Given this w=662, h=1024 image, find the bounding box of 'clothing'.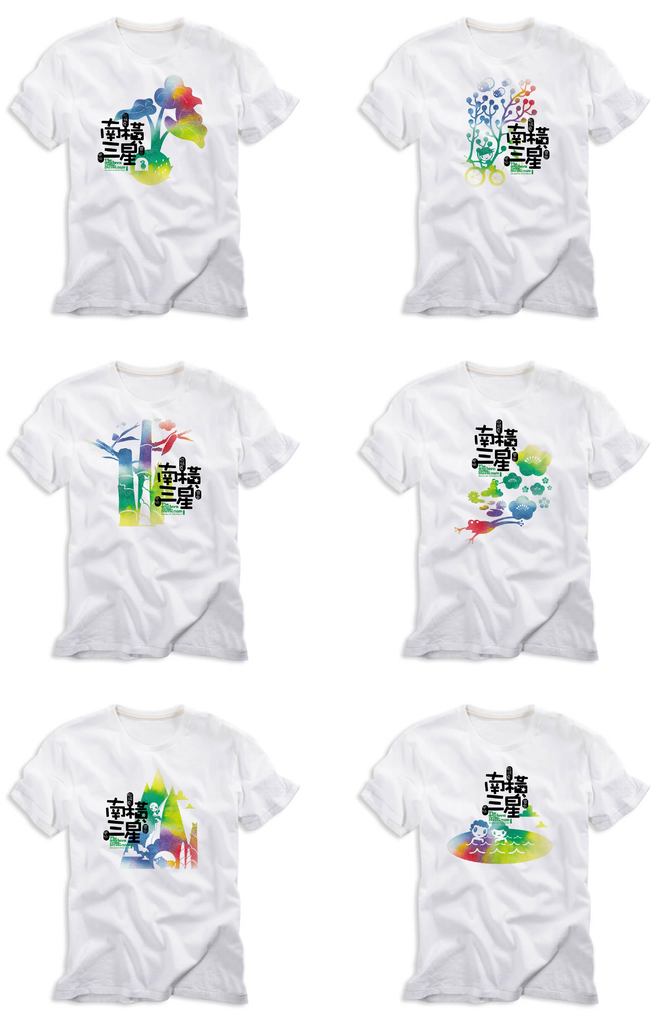
[351, 708, 641, 1007].
